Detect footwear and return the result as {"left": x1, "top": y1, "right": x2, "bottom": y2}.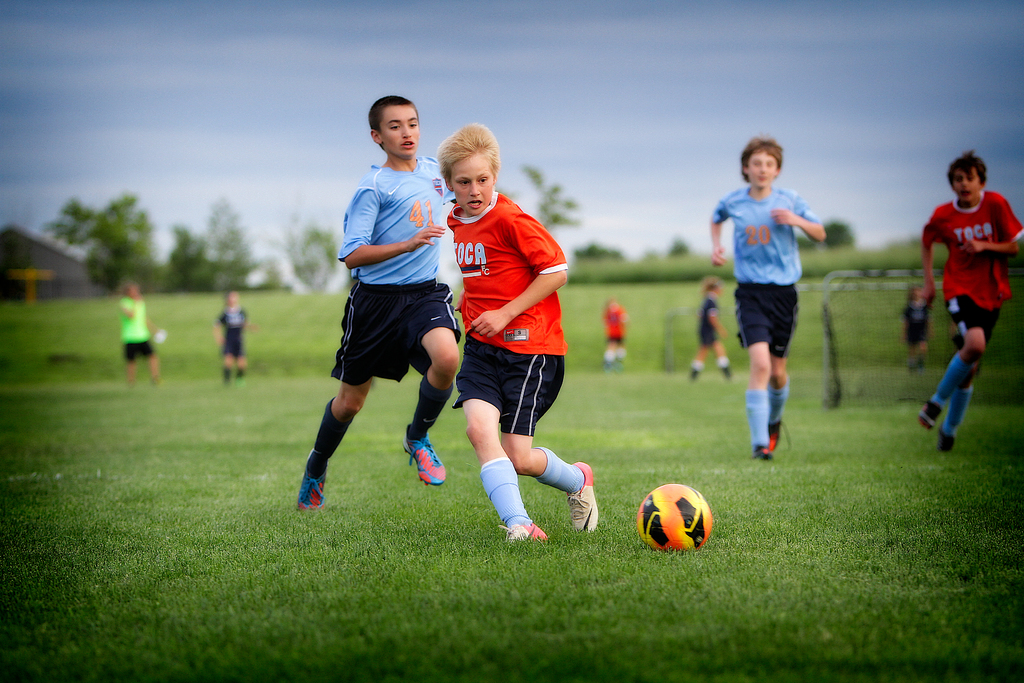
{"left": 287, "top": 446, "right": 339, "bottom": 520}.
